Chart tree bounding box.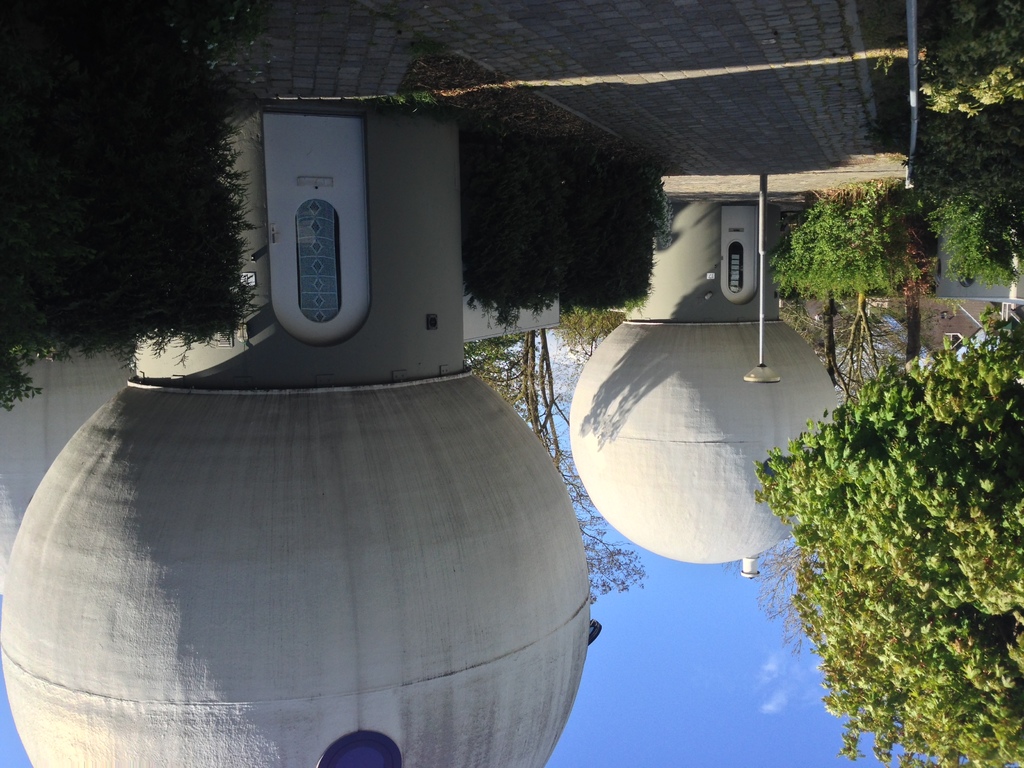
Charted: (x1=464, y1=123, x2=668, y2=316).
